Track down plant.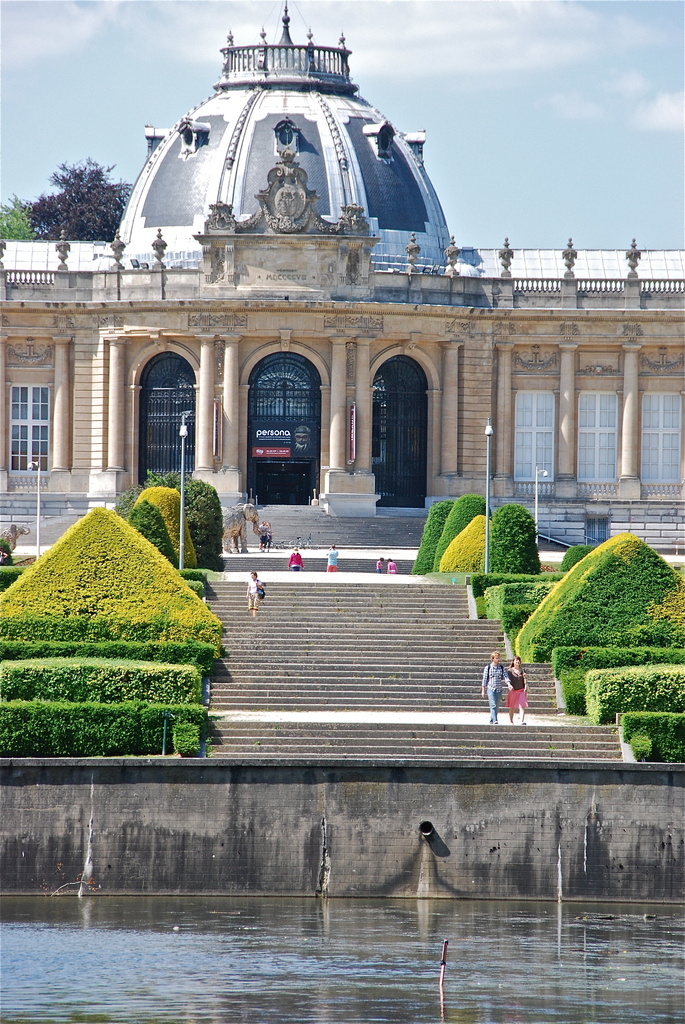
Tracked to box=[434, 514, 490, 568].
